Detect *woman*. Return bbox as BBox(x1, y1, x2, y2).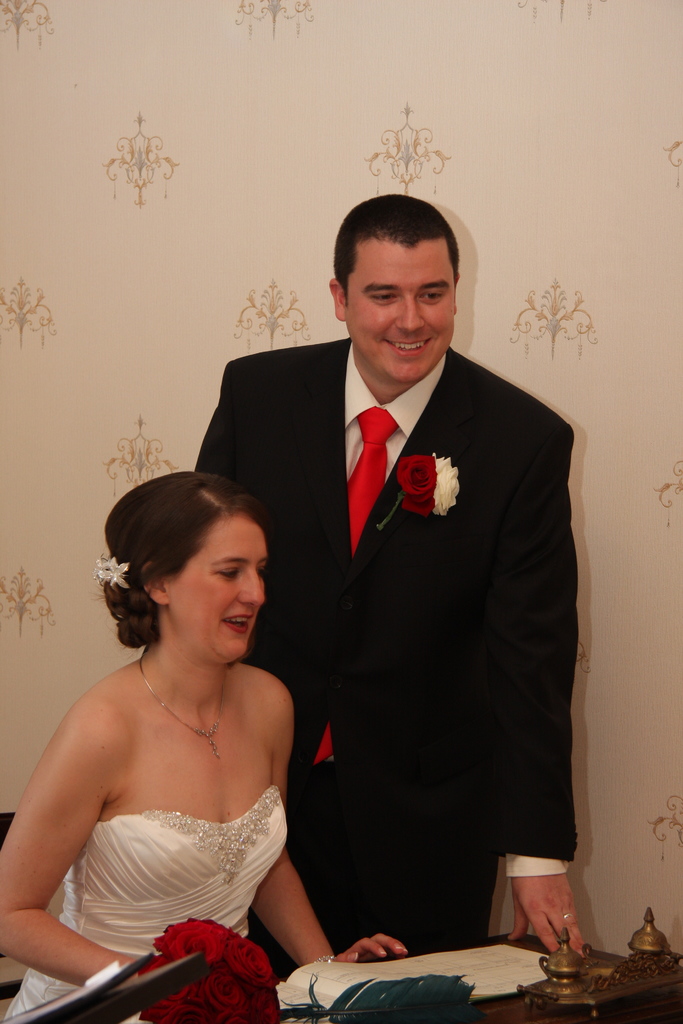
BBox(0, 472, 423, 1021).
